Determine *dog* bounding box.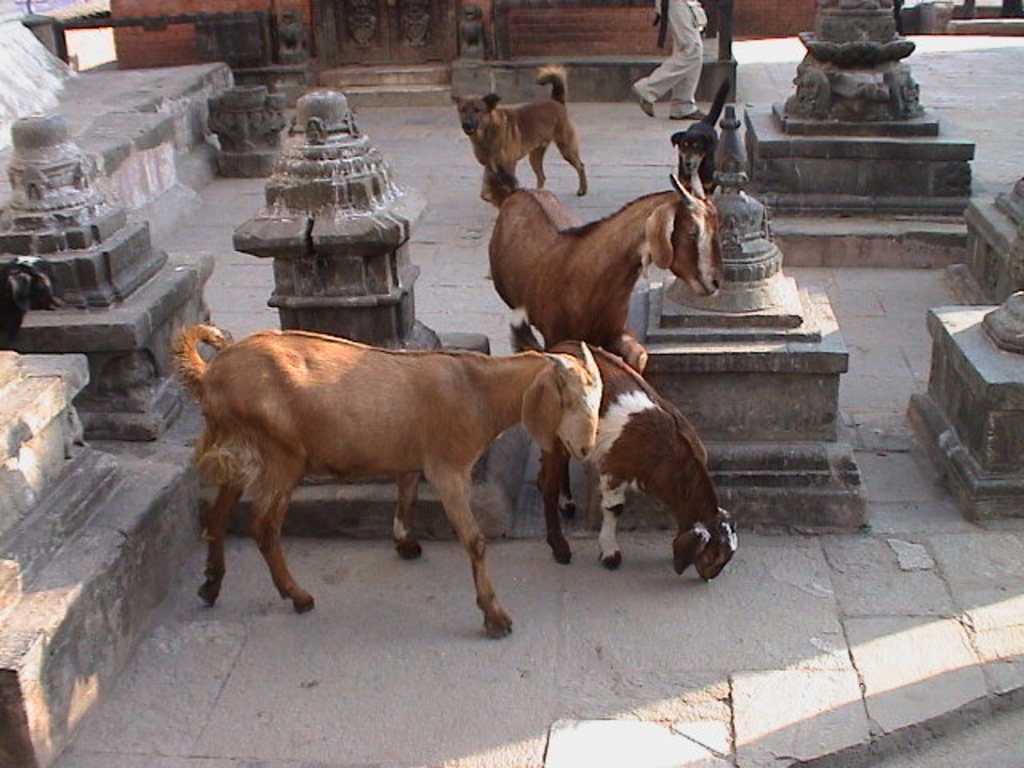
Determined: [451,64,592,208].
